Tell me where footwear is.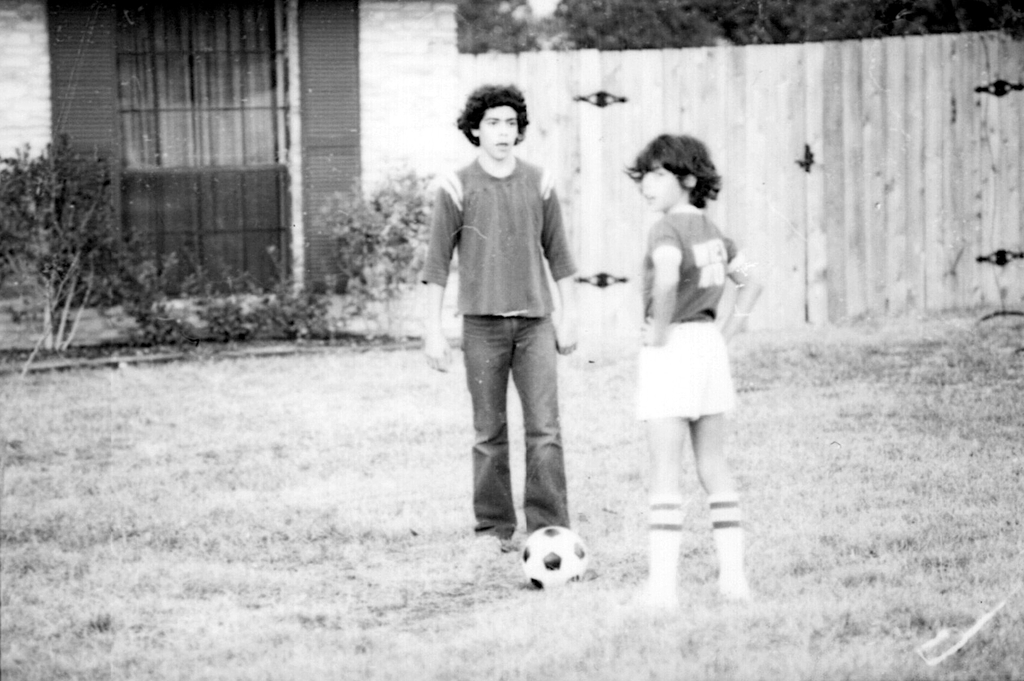
footwear is at [x1=471, y1=533, x2=504, y2=561].
